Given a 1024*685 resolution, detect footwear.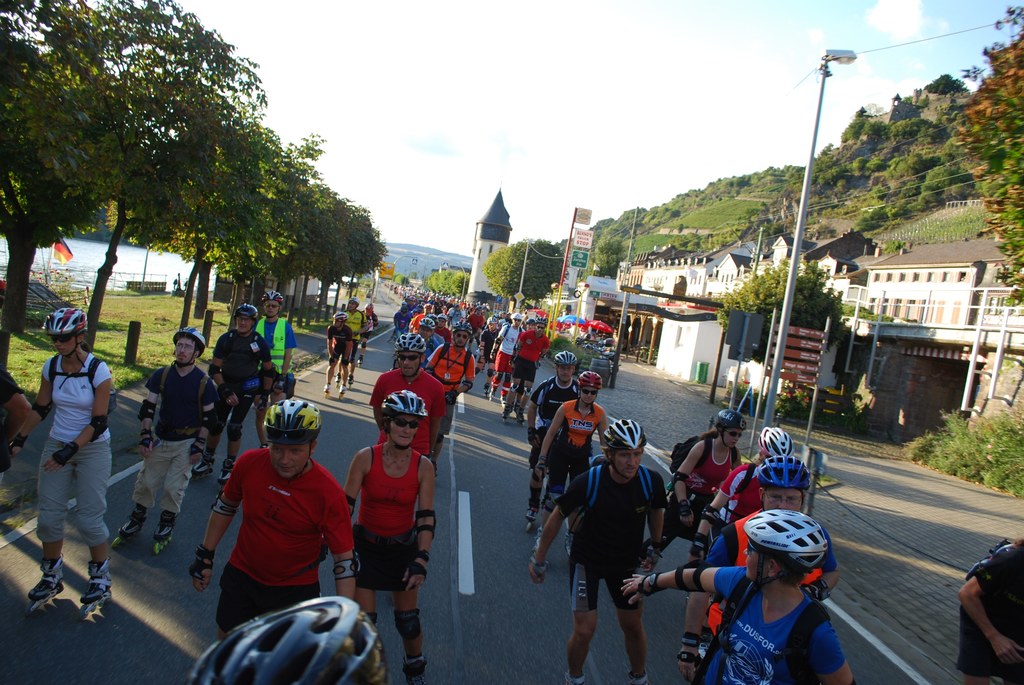
484 385 488 394.
